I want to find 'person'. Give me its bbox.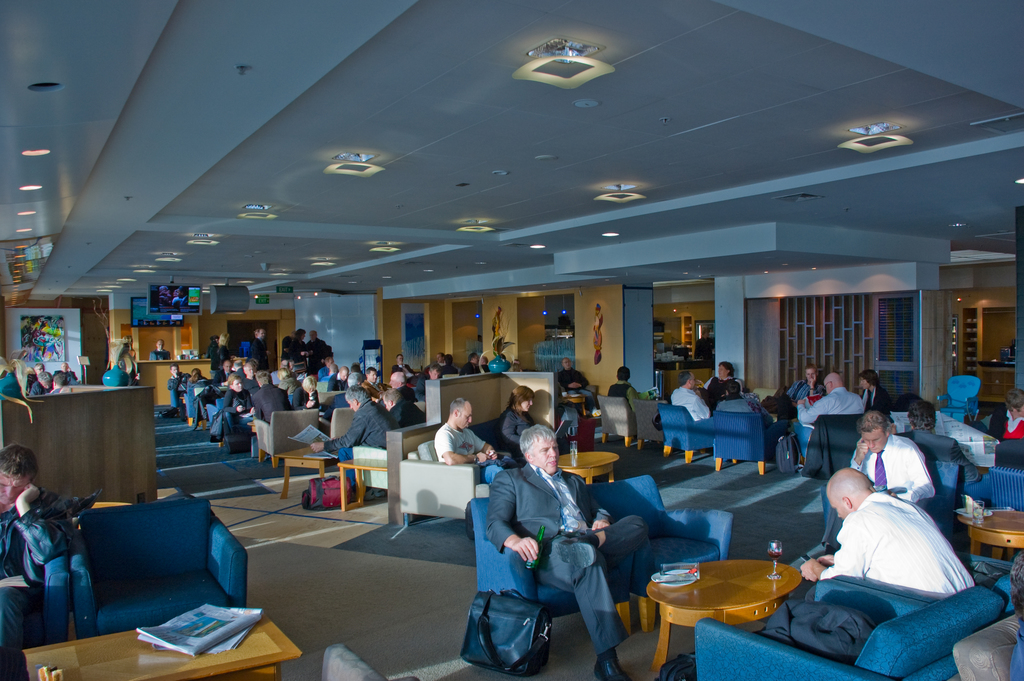
[left=891, top=401, right=959, bottom=466].
